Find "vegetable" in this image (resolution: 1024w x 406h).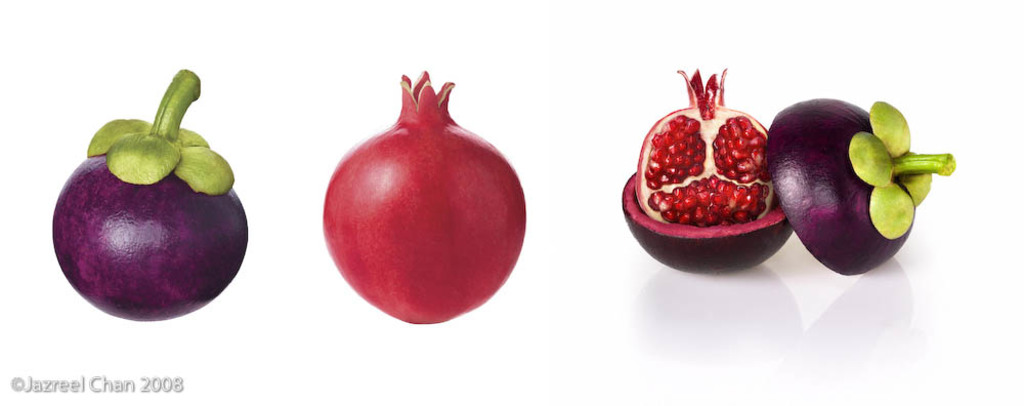
Rect(53, 70, 250, 326).
